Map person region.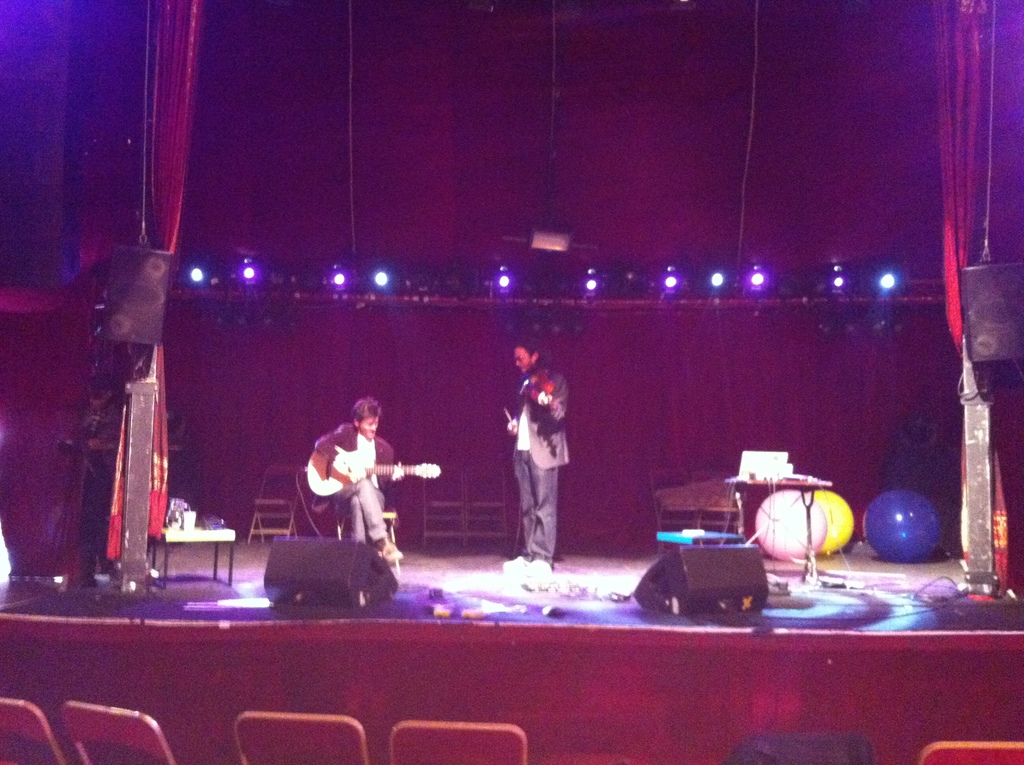
Mapped to rect(314, 393, 404, 561).
